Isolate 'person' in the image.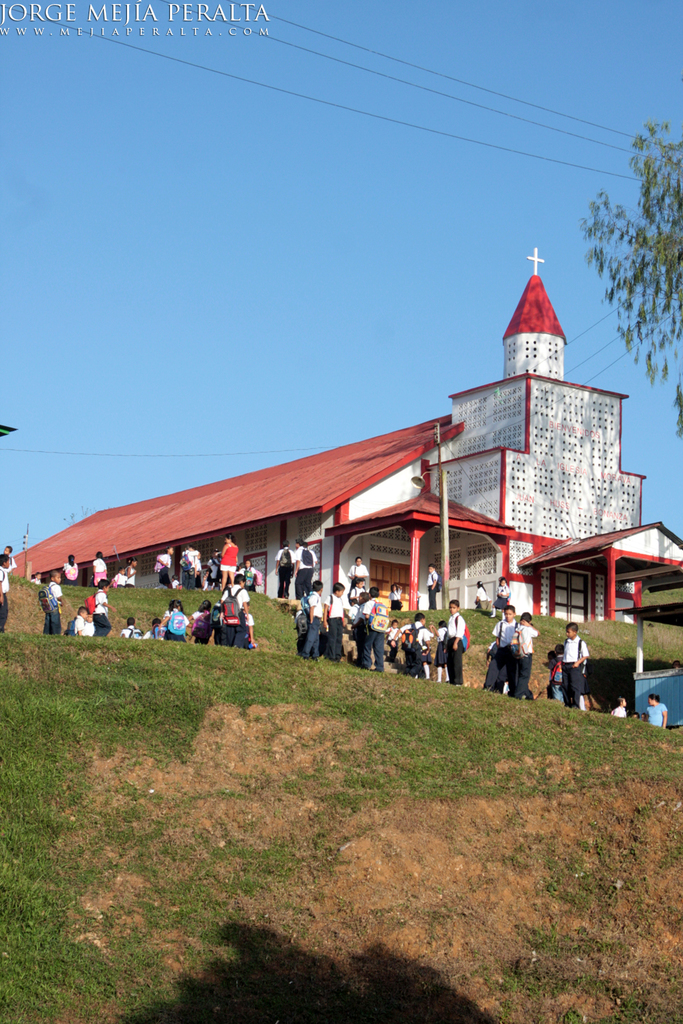
Isolated region: 352 578 368 602.
